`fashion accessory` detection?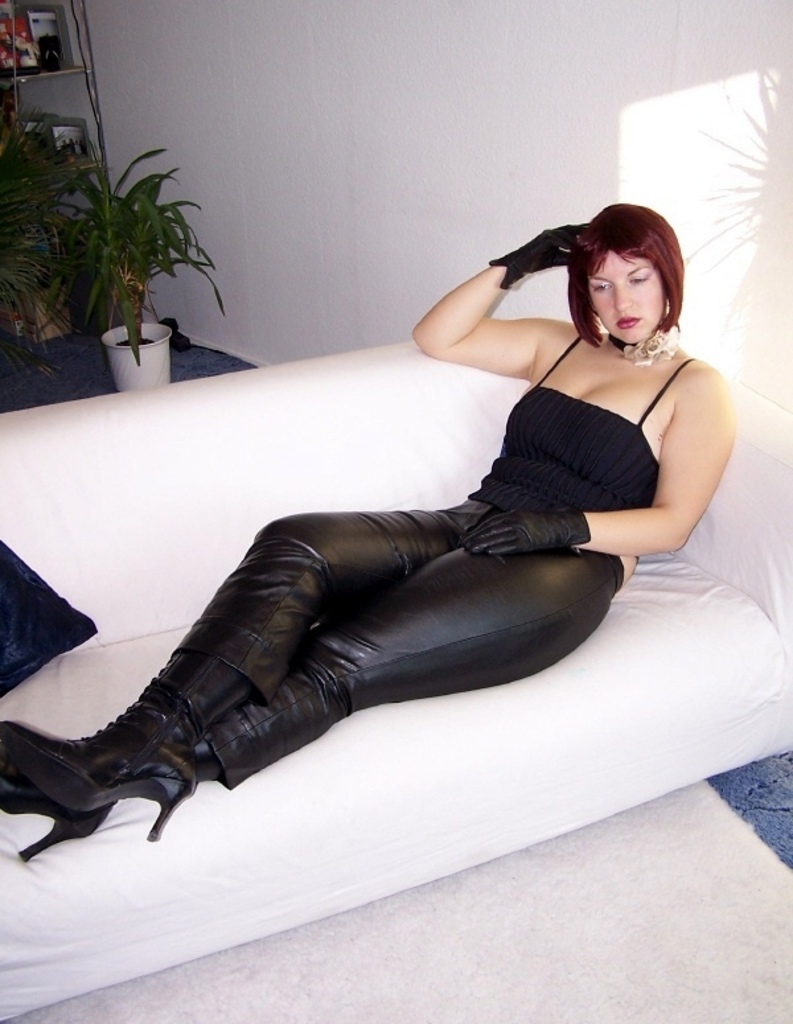
bbox(464, 499, 593, 560)
